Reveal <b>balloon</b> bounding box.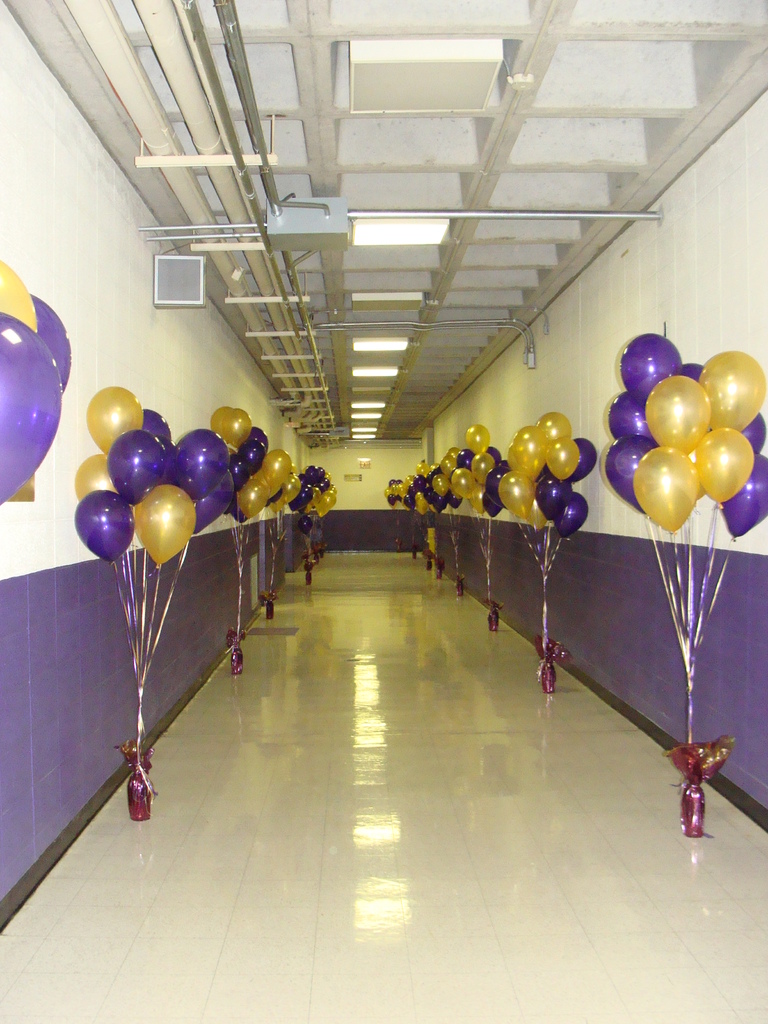
Revealed: 162 427 230 499.
